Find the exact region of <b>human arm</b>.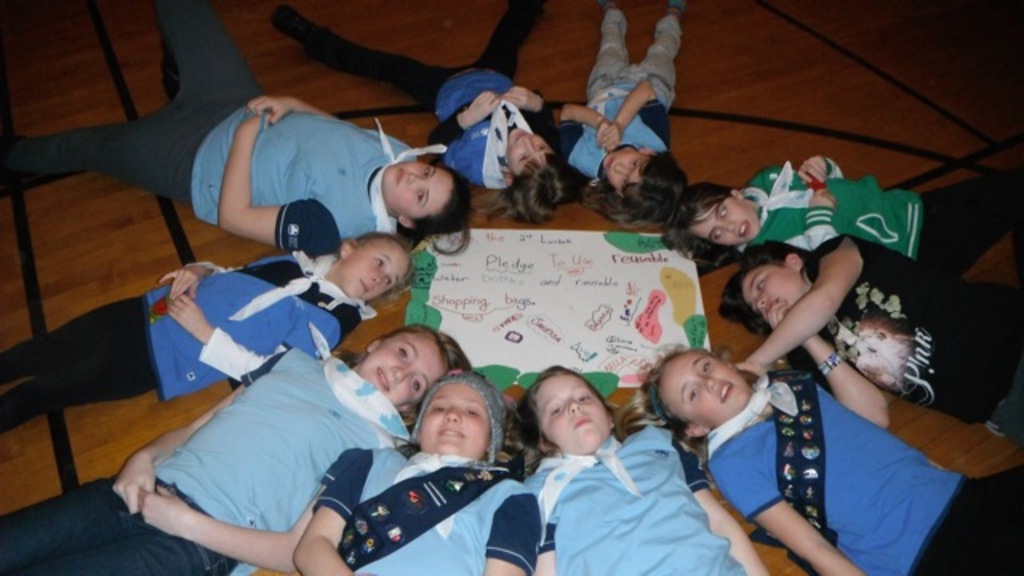
Exact region: 704,445,864,574.
